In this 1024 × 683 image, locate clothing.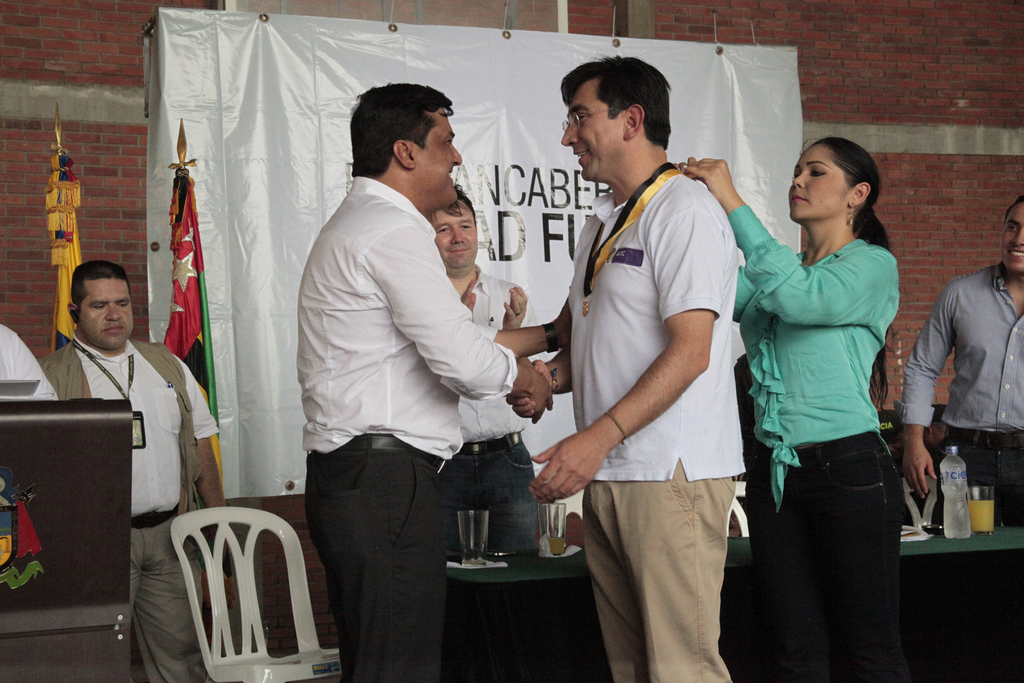
Bounding box: l=440, t=261, r=538, b=570.
